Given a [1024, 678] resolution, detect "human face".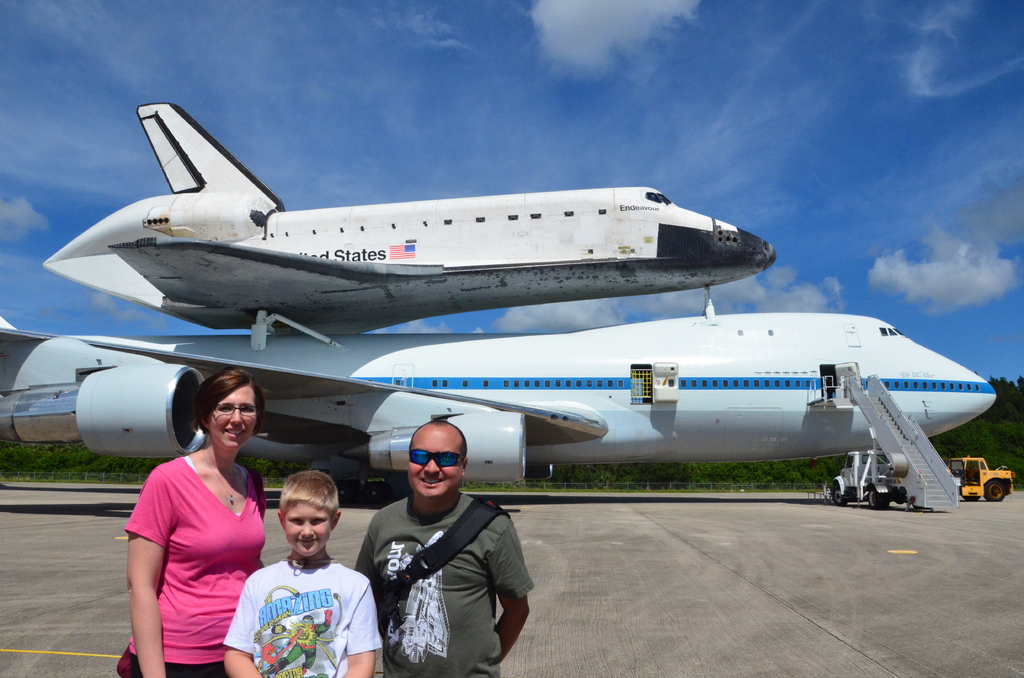
(284,502,335,557).
